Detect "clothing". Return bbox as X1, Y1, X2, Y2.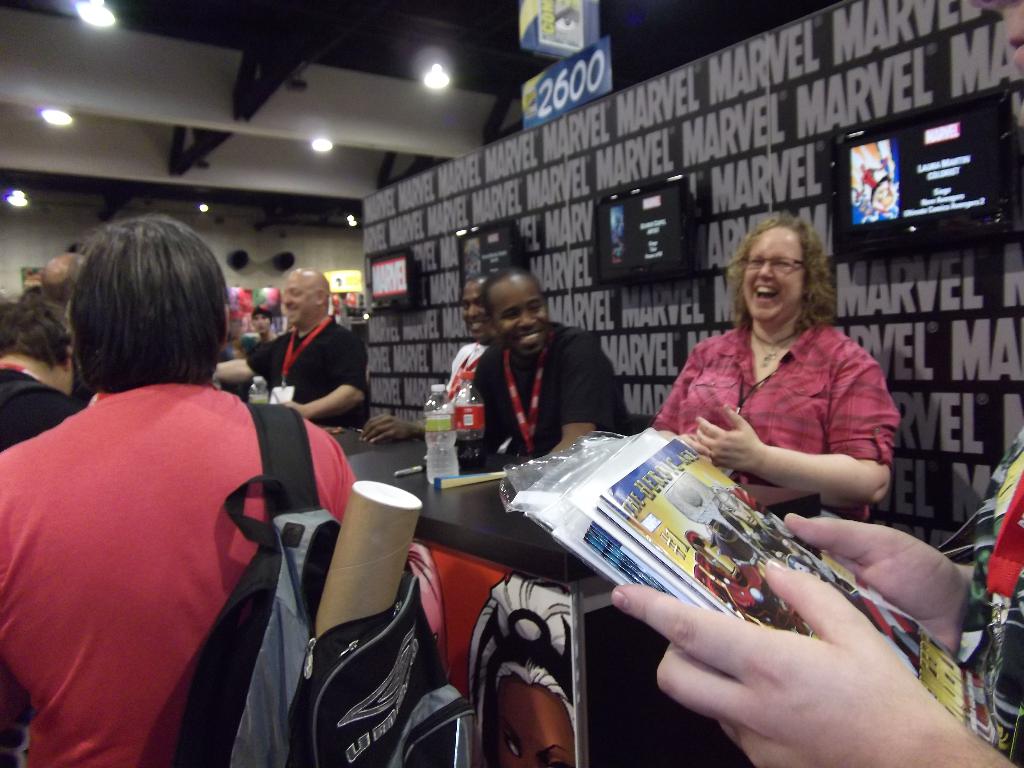
969, 431, 1023, 767.
